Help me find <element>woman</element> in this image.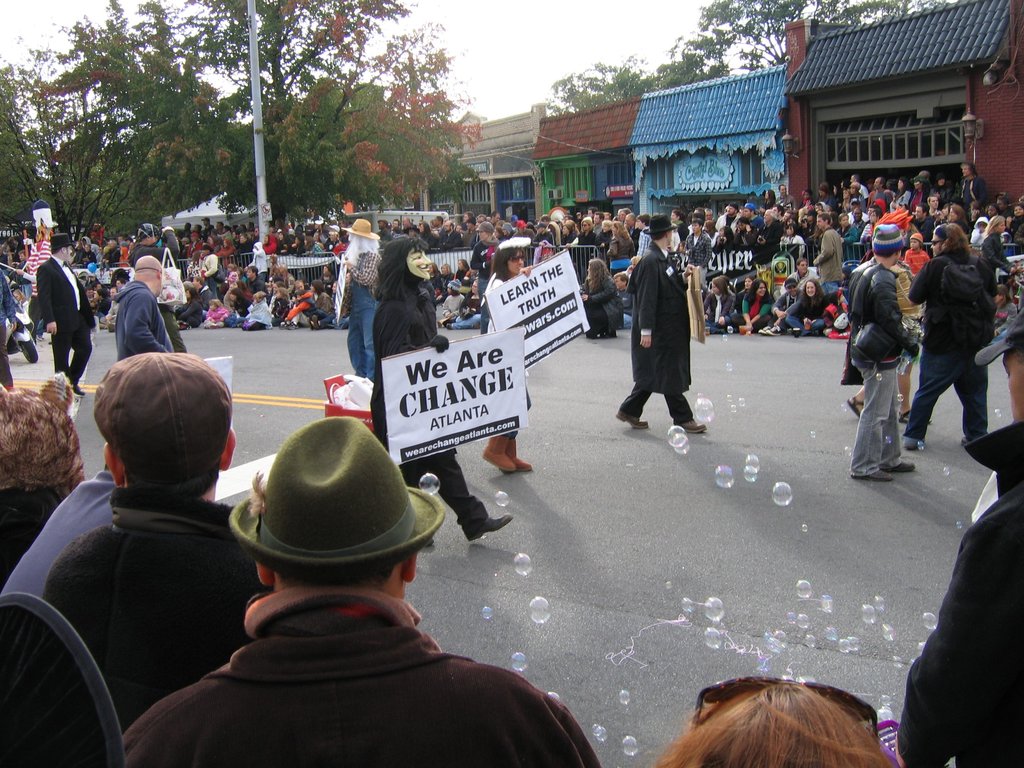
Found it: 445,276,483,330.
